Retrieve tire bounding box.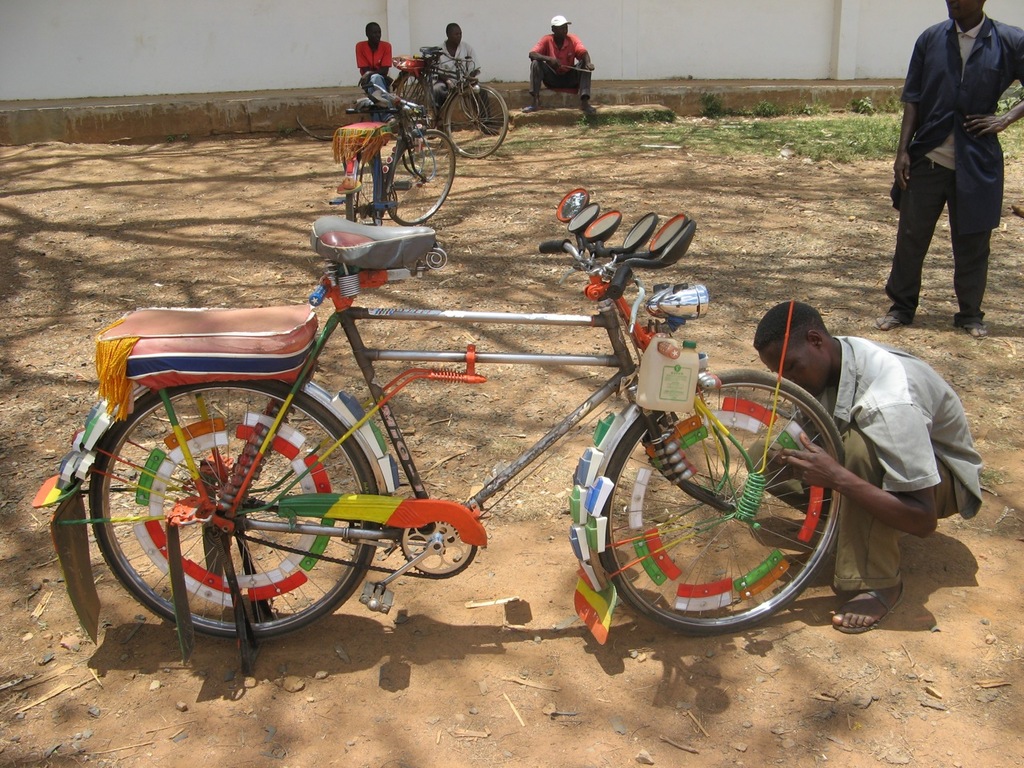
Bounding box: 74/379/382/658.
